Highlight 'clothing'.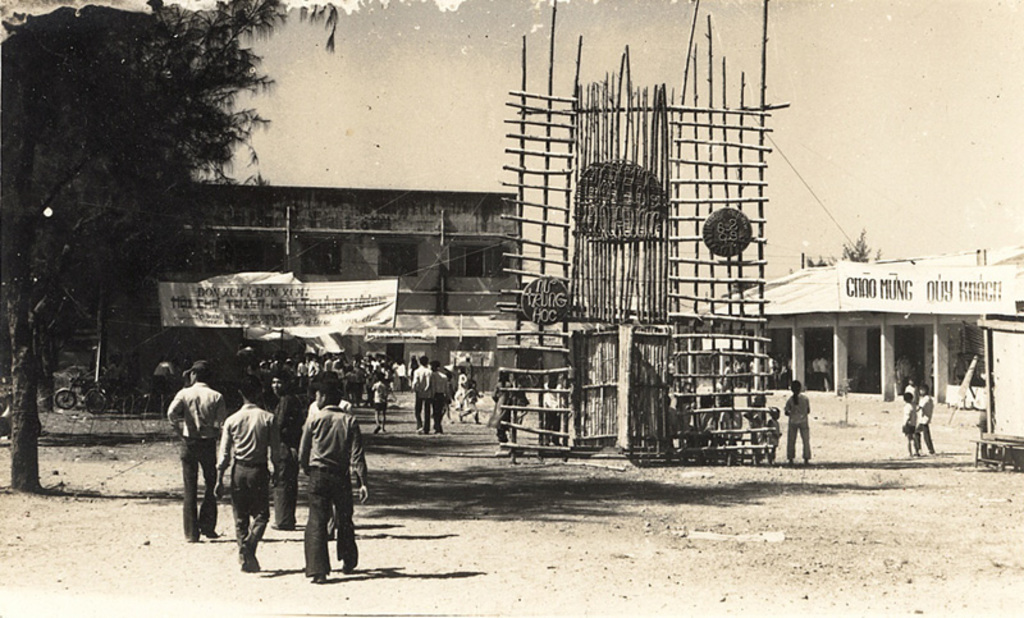
Highlighted region: bbox(901, 379, 918, 398).
